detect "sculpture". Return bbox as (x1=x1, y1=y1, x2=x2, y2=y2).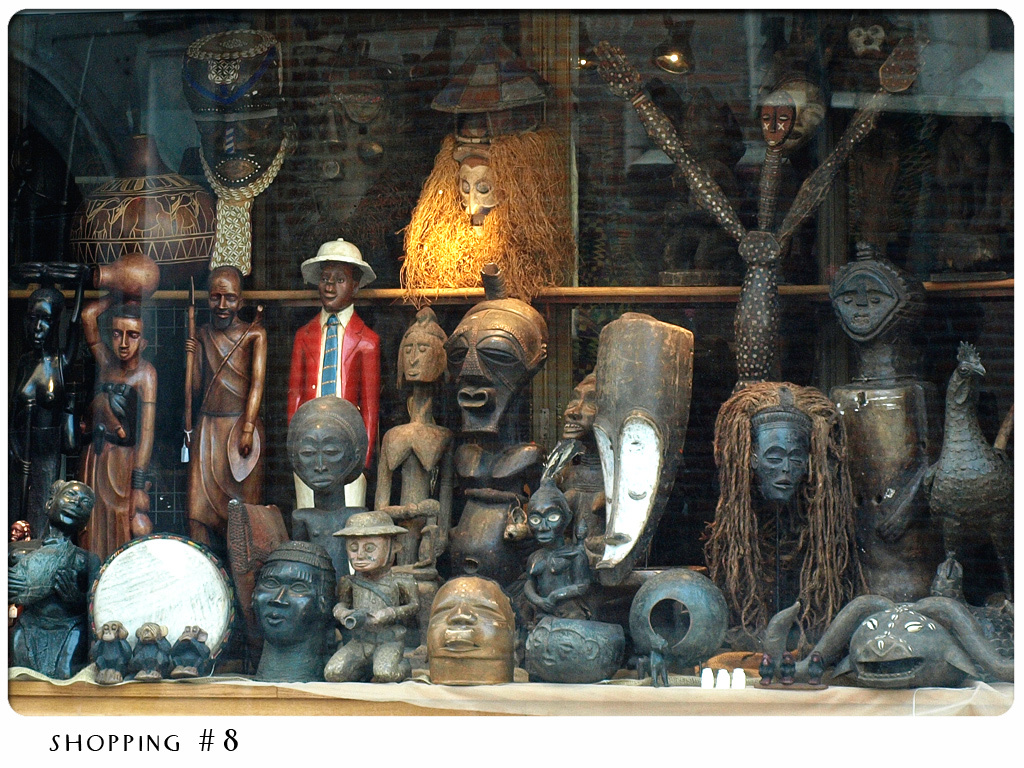
(x1=708, y1=369, x2=867, y2=626).
